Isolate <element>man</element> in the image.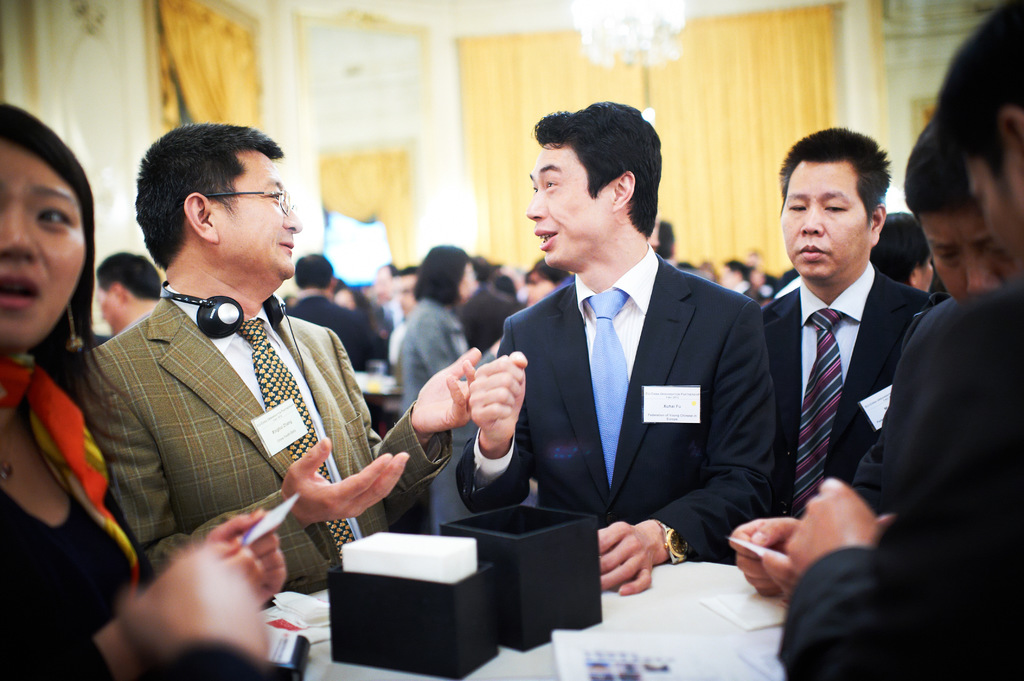
Isolated region: region(60, 117, 412, 637).
